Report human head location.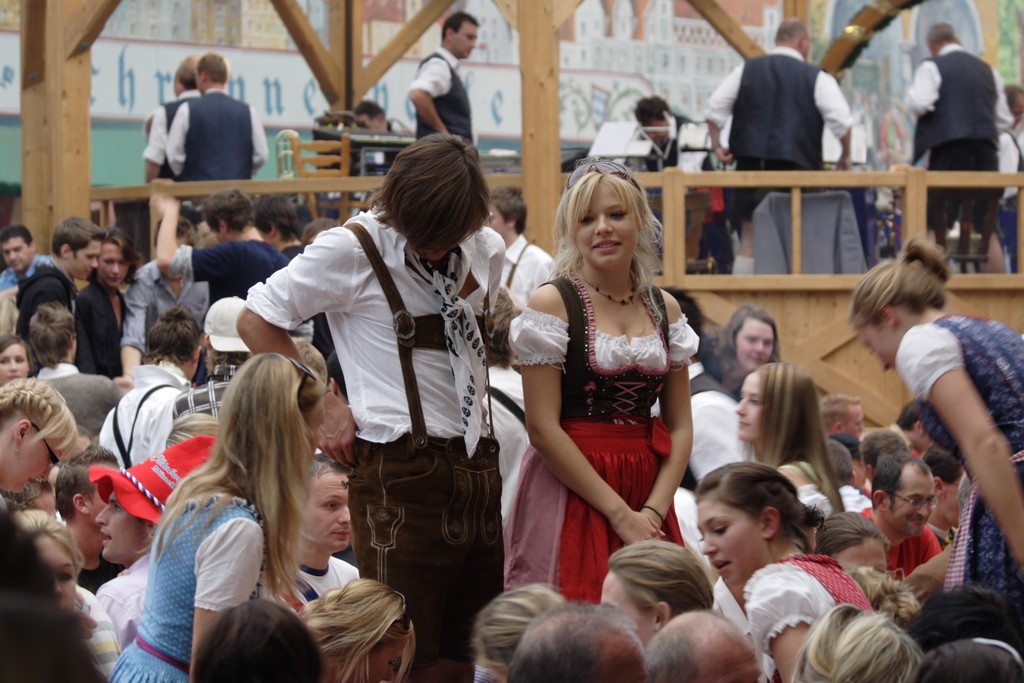
Report: <bbox>153, 214, 194, 283</bbox>.
